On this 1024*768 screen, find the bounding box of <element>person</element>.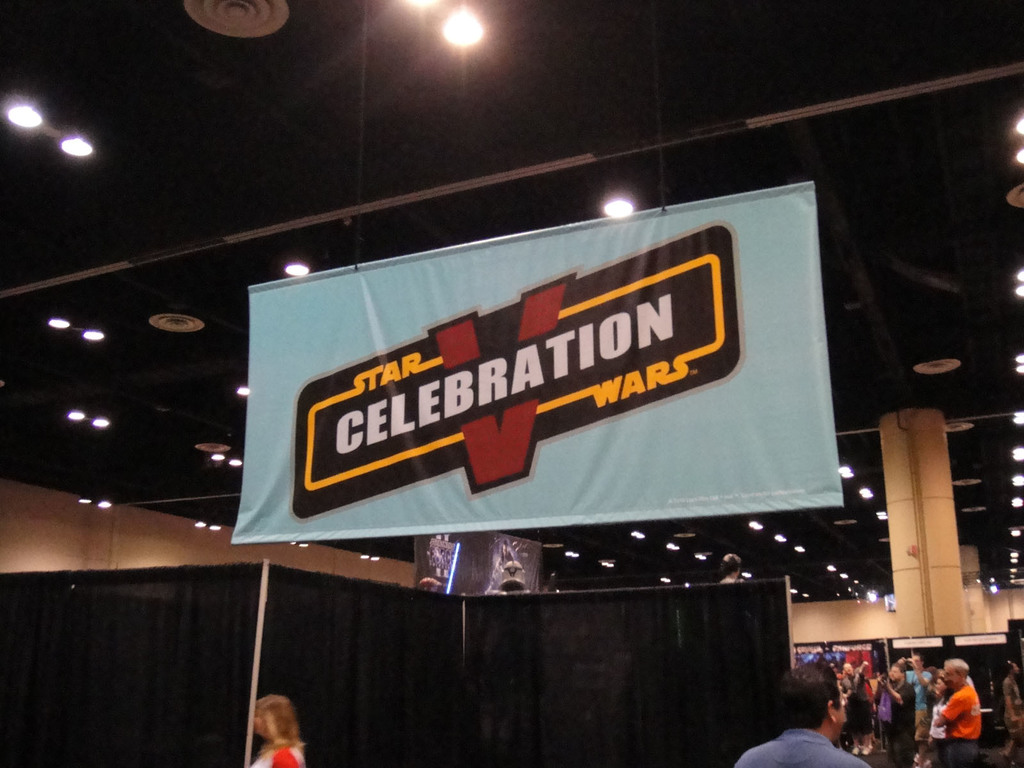
Bounding box: [1000, 658, 1023, 760].
